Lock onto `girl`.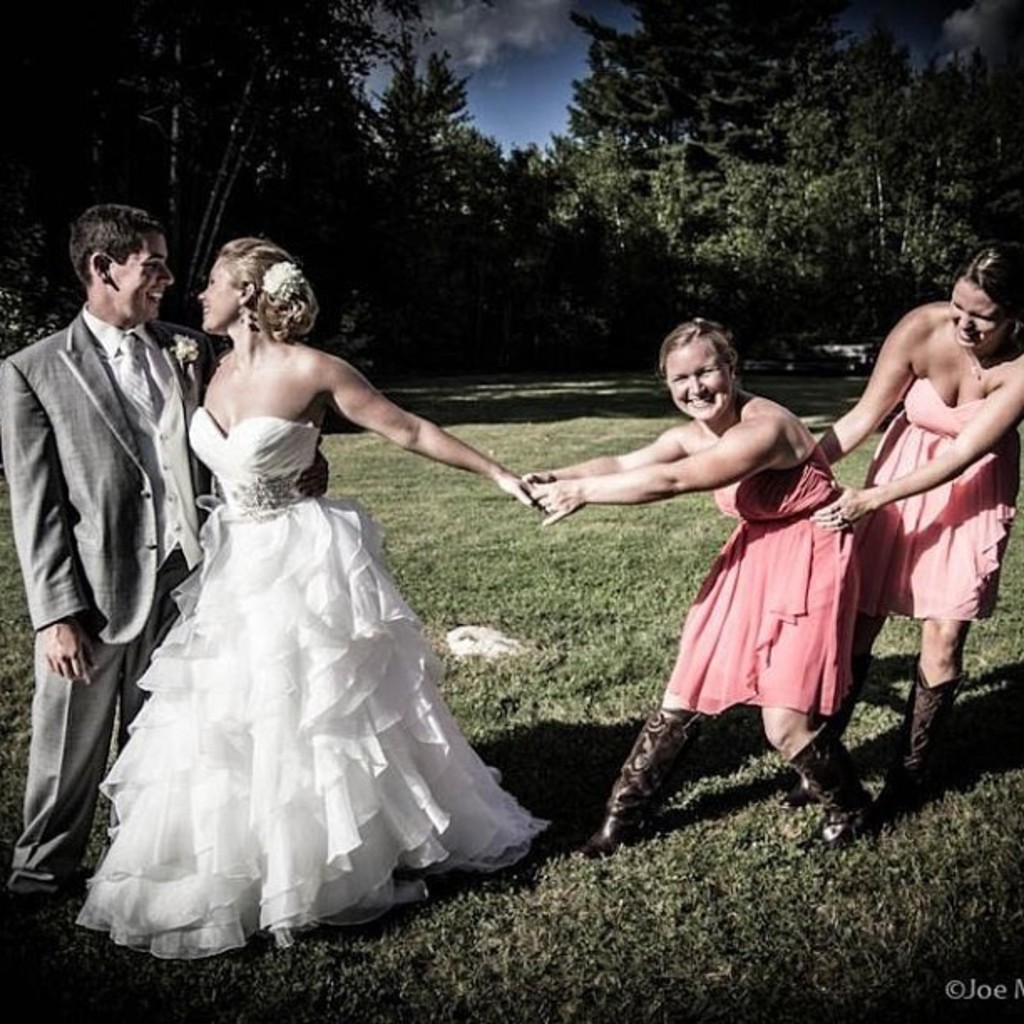
Locked: {"left": 535, "top": 318, "right": 875, "bottom": 863}.
